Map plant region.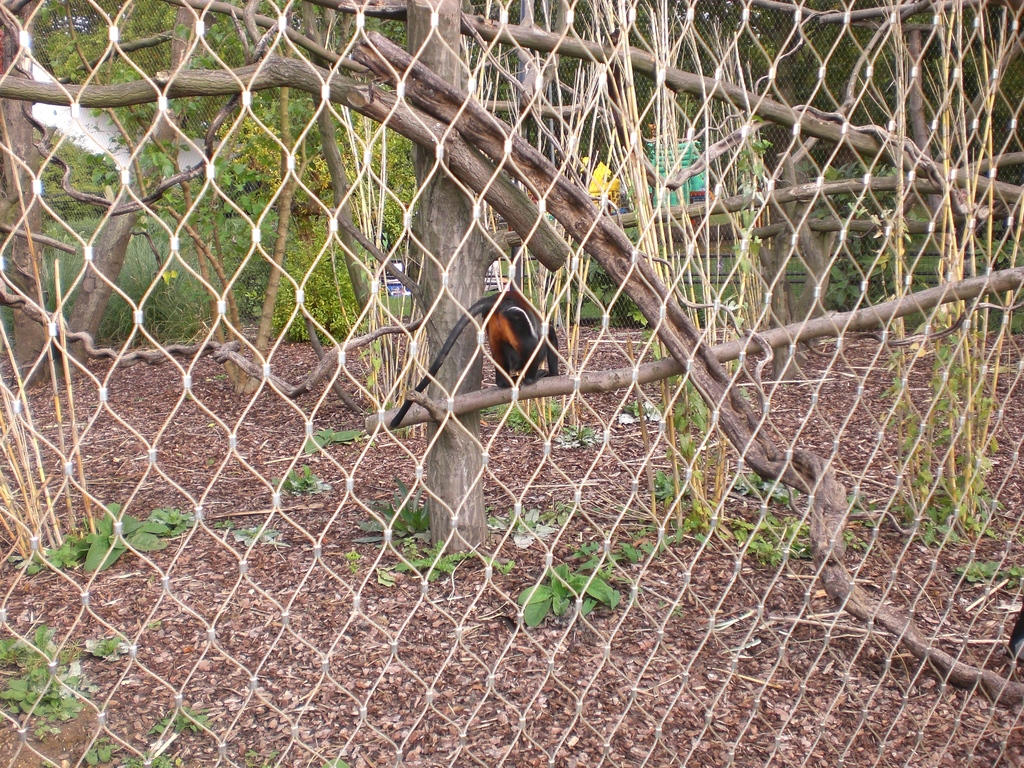
Mapped to {"x1": 899, "y1": 311, "x2": 991, "y2": 544}.
